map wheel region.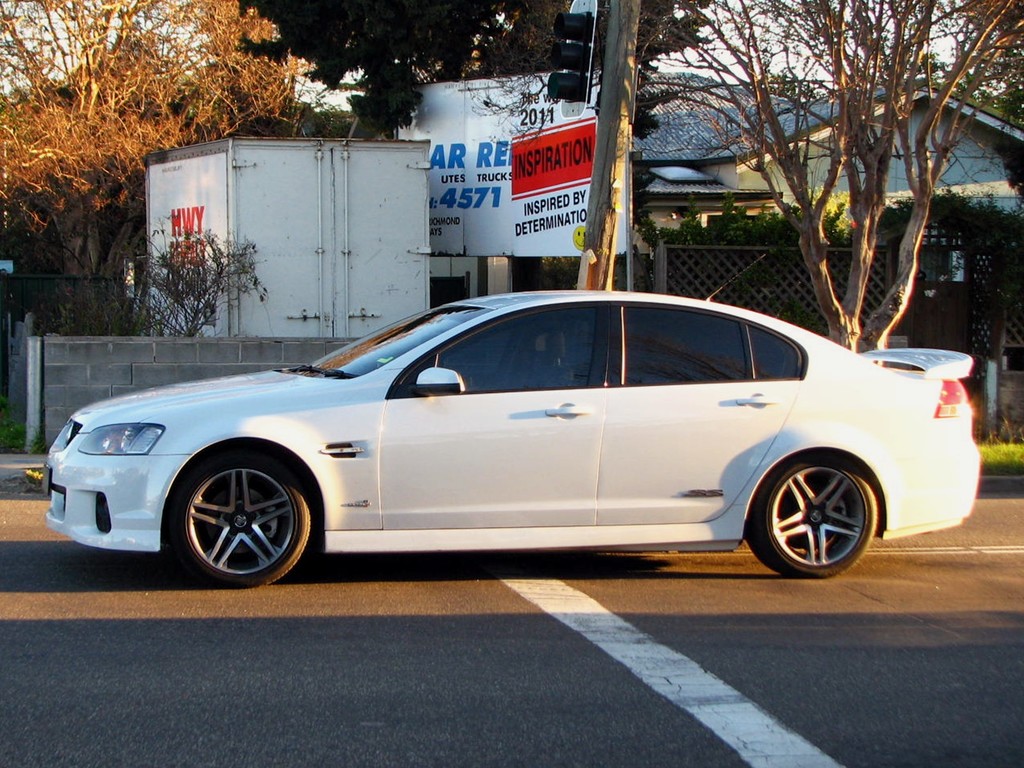
Mapped to [x1=751, y1=460, x2=879, y2=579].
